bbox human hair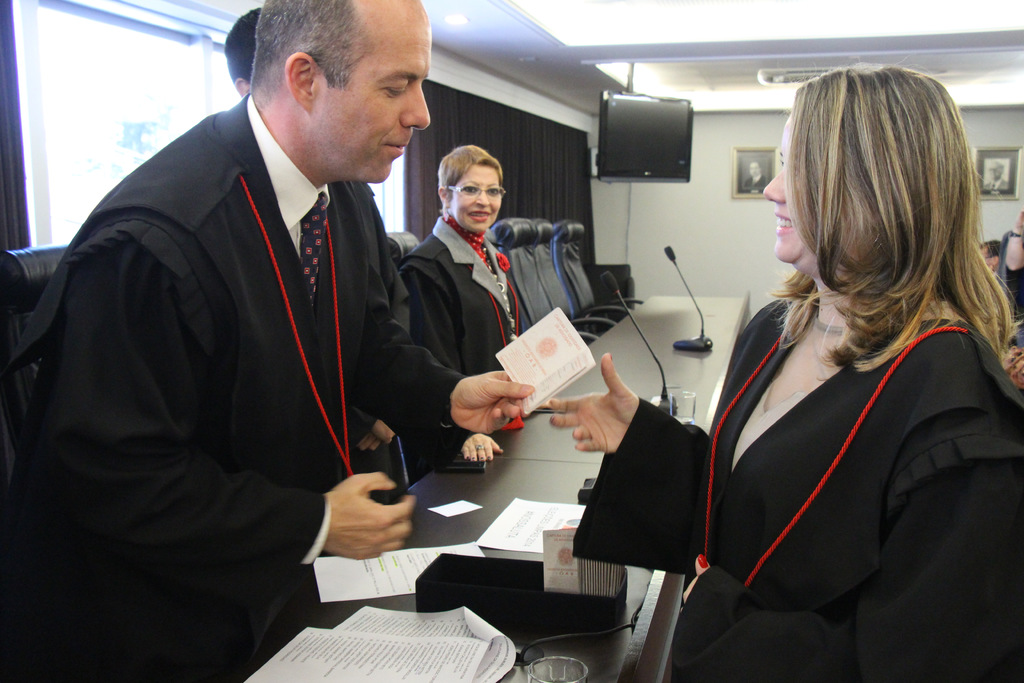
435:145:502:203
